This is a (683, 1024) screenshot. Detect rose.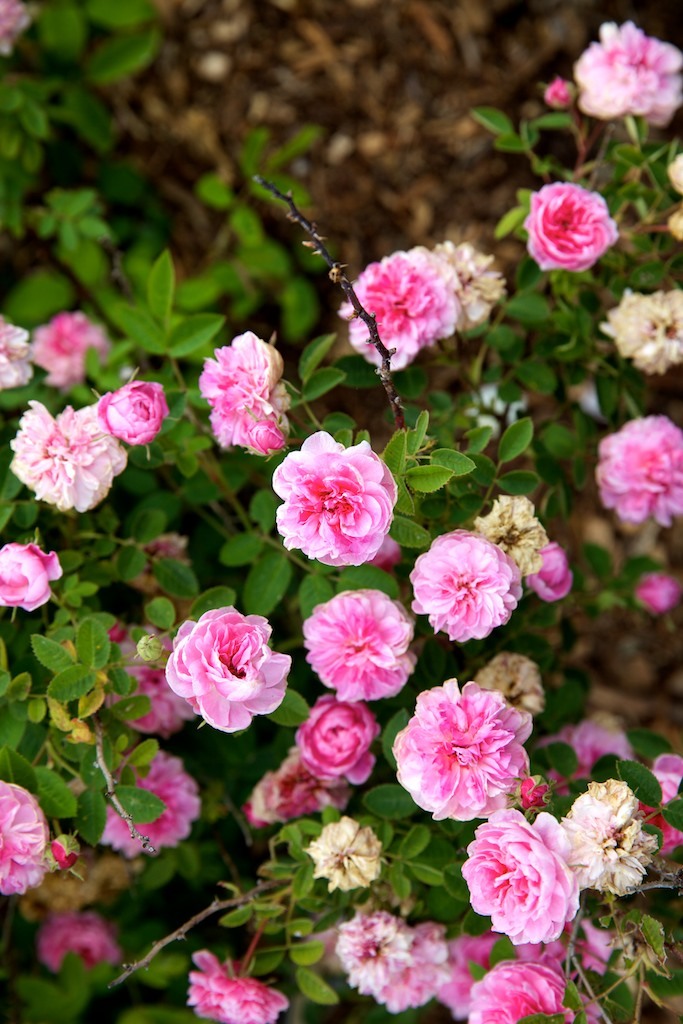
box=[335, 241, 458, 371].
